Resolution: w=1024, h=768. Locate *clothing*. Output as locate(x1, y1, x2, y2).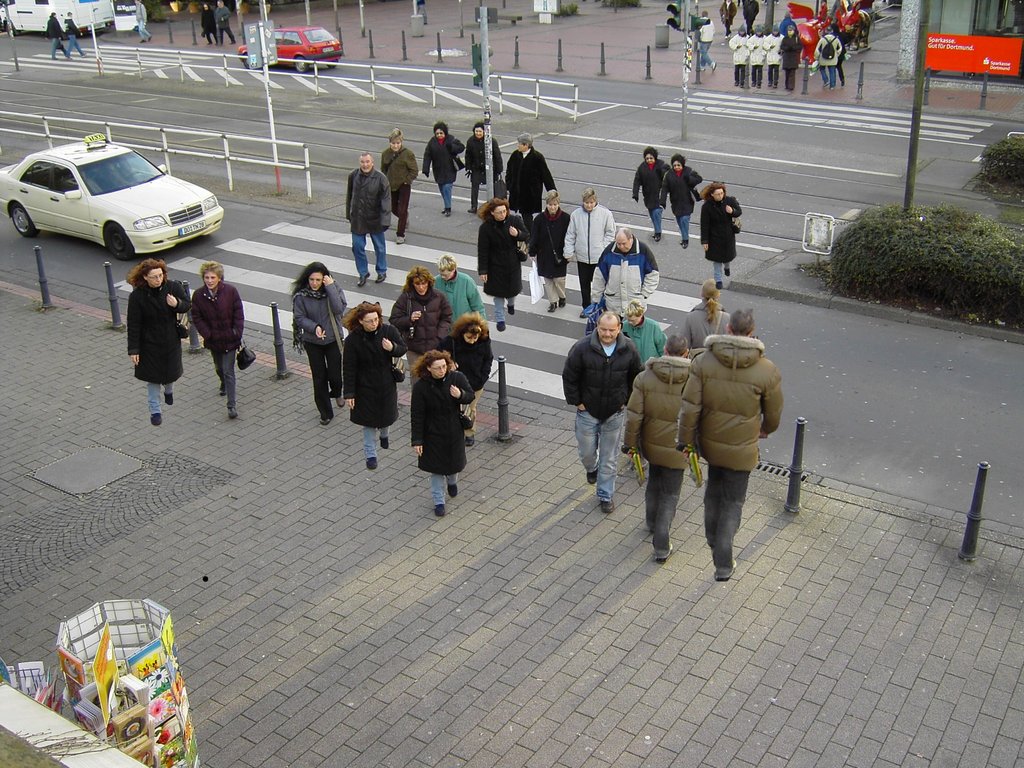
locate(589, 236, 658, 314).
